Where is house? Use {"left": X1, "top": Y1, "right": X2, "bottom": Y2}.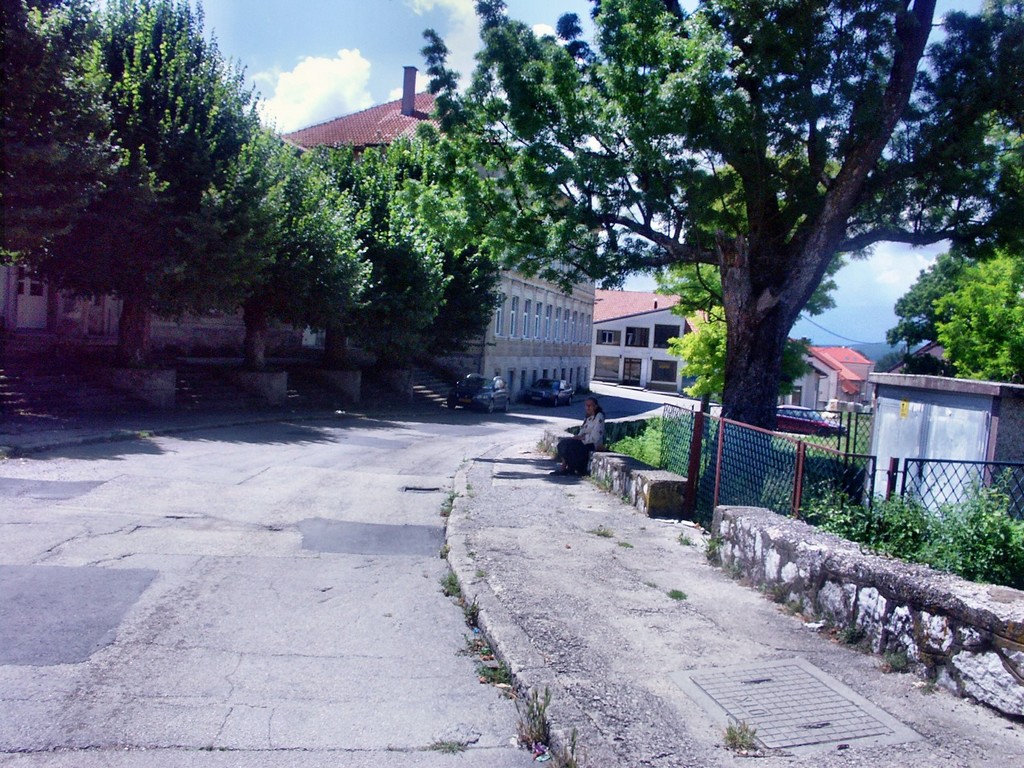
{"left": 868, "top": 337, "right": 1023, "bottom": 537}.
